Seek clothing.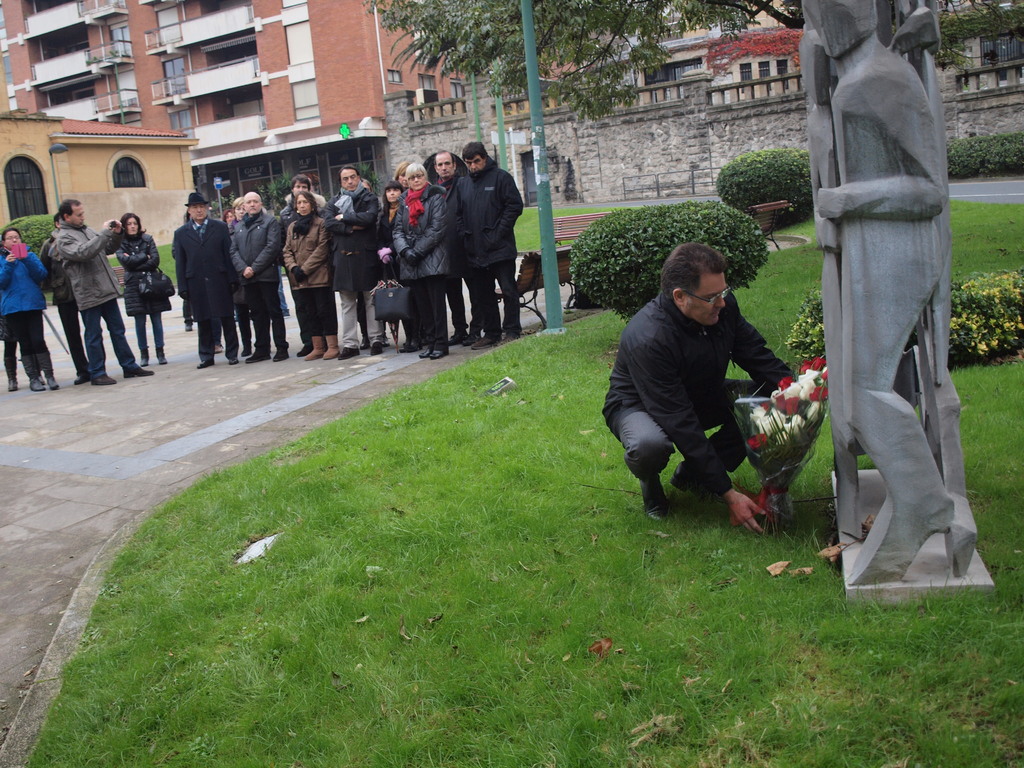
{"x1": 120, "y1": 233, "x2": 156, "y2": 316}.
